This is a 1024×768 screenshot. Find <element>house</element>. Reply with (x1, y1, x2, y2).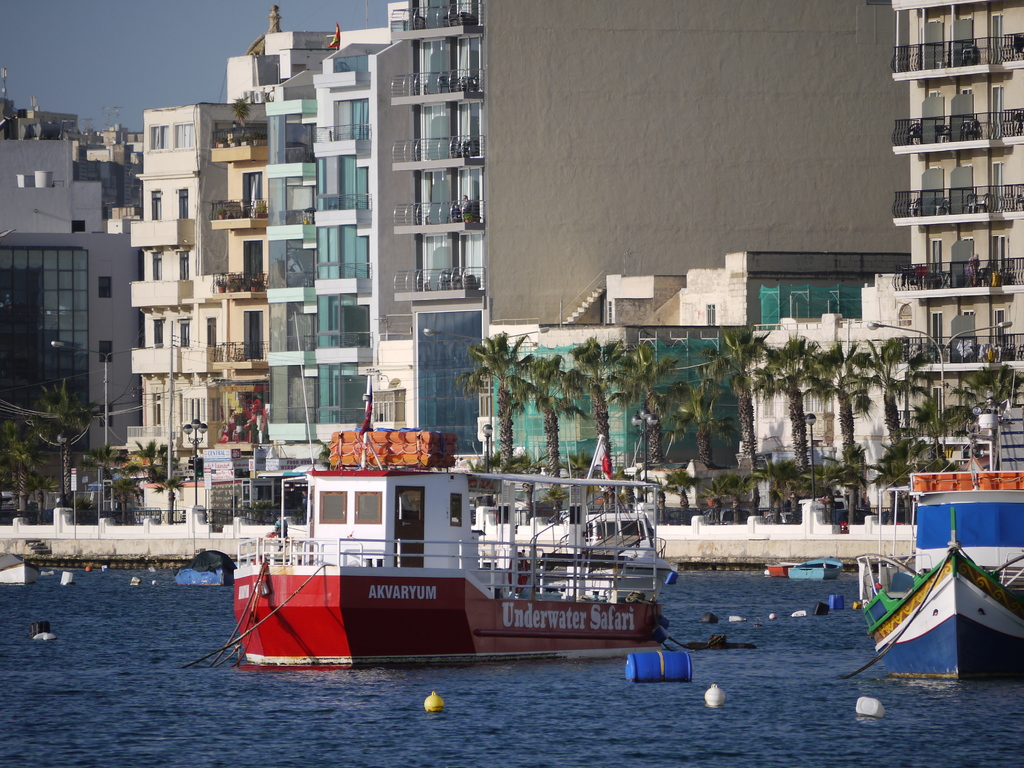
(380, 0, 916, 454).
